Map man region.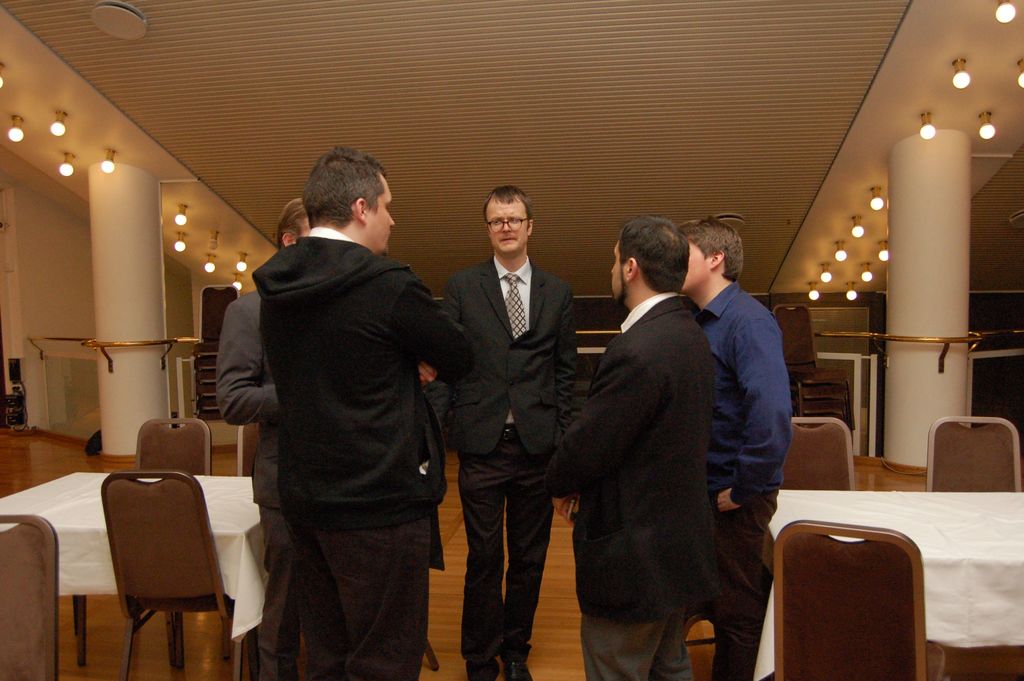
Mapped to select_region(675, 212, 796, 680).
